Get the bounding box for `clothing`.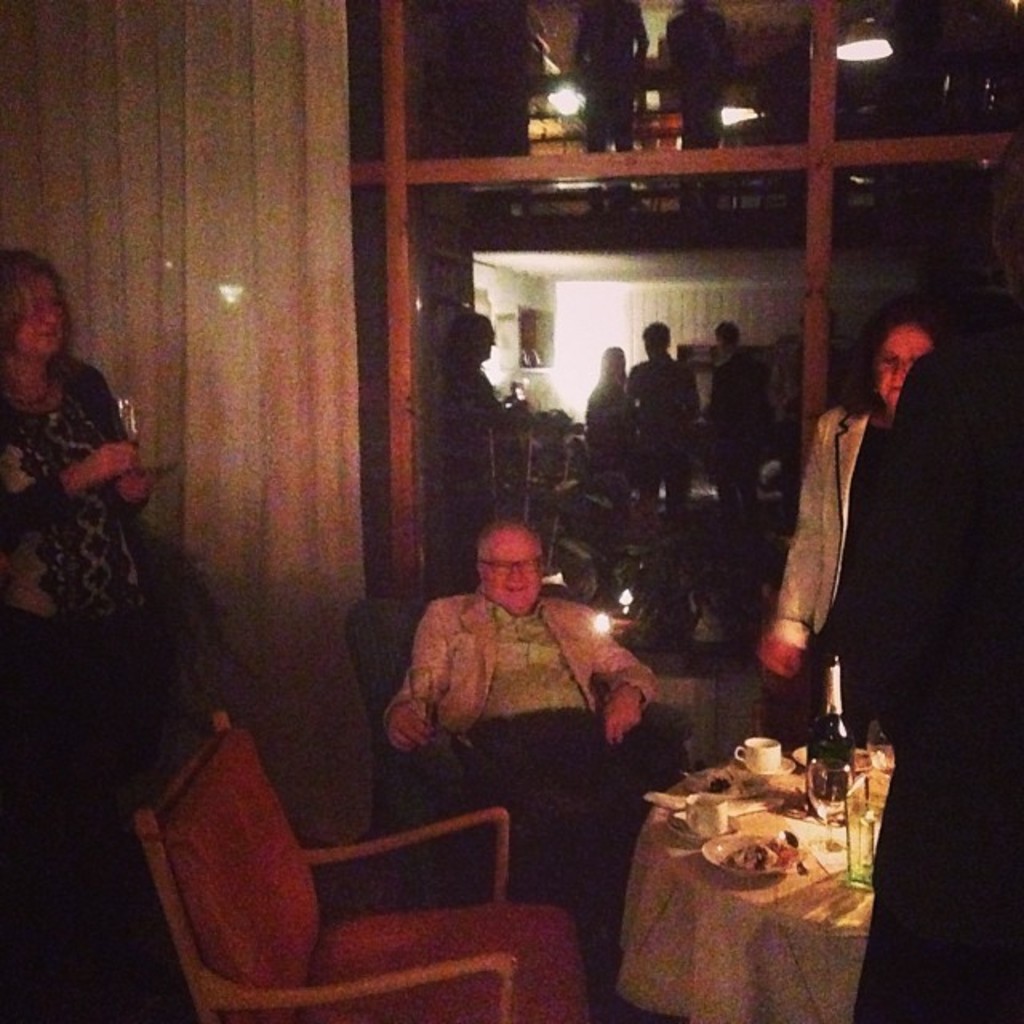
<box>757,400,899,739</box>.
